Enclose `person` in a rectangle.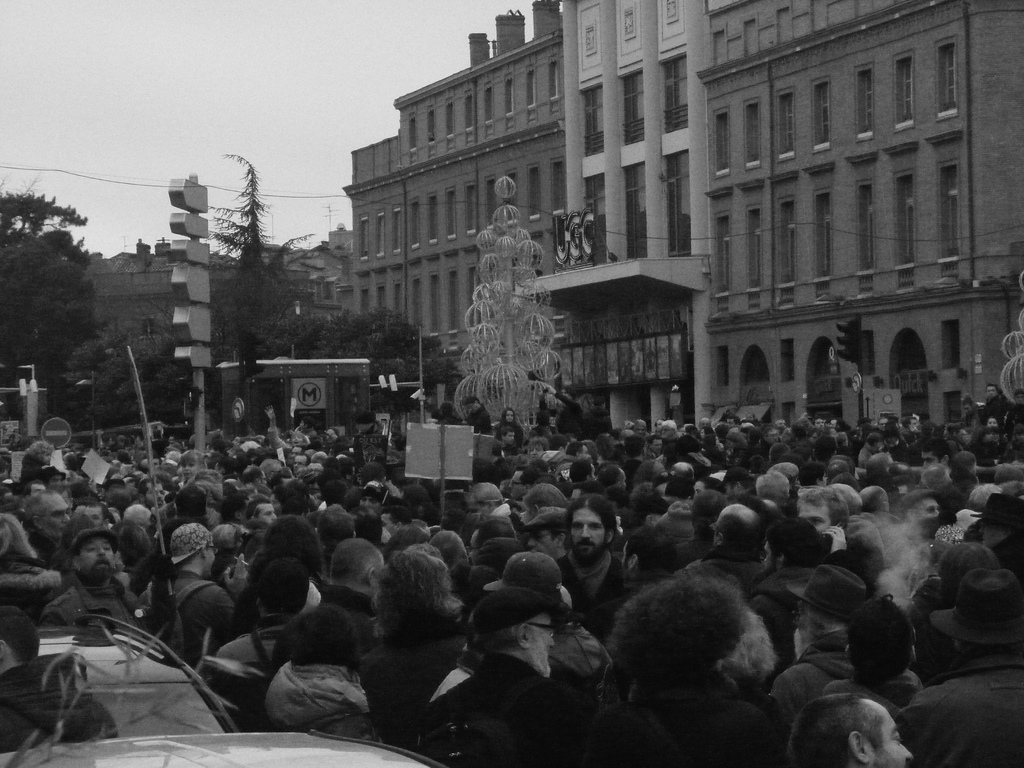
(622,568,735,764).
